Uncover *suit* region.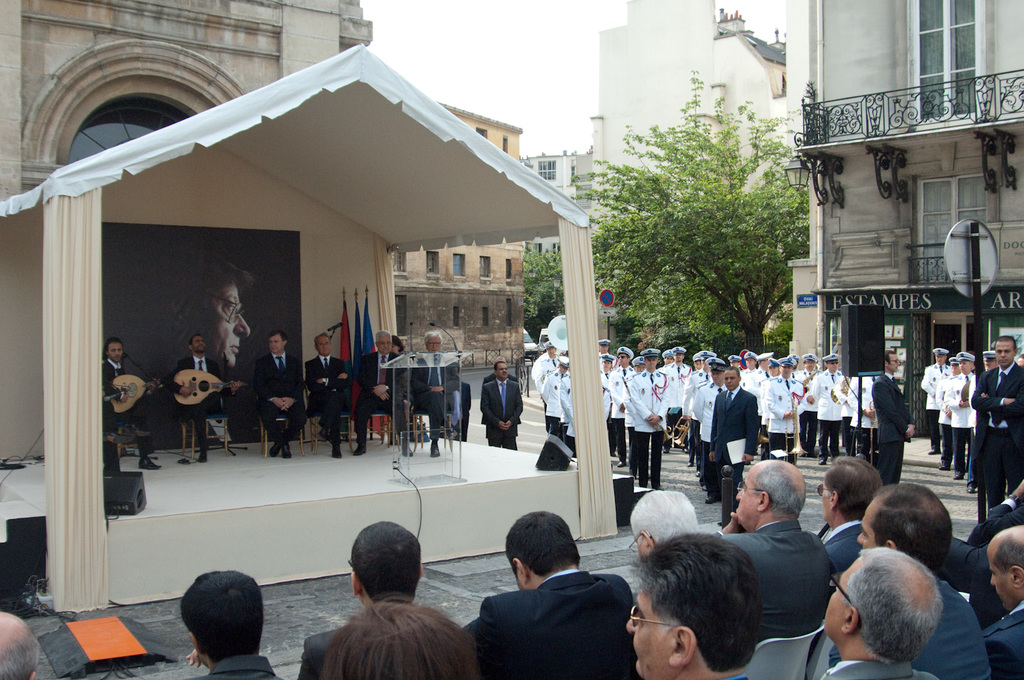
Uncovered: [466, 550, 647, 673].
